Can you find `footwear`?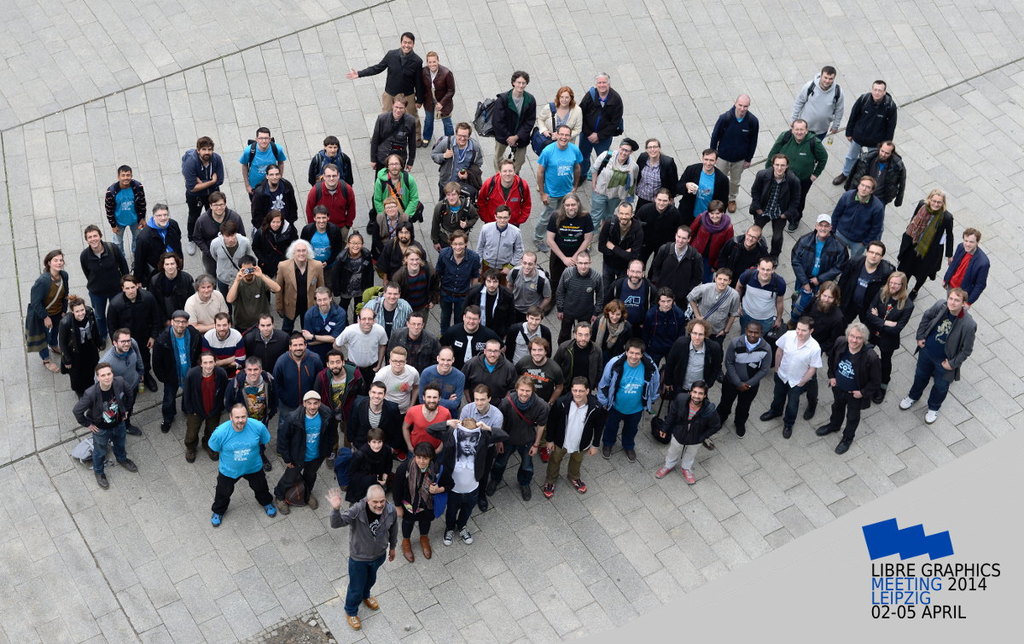
Yes, bounding box: 43:361:60:372.
